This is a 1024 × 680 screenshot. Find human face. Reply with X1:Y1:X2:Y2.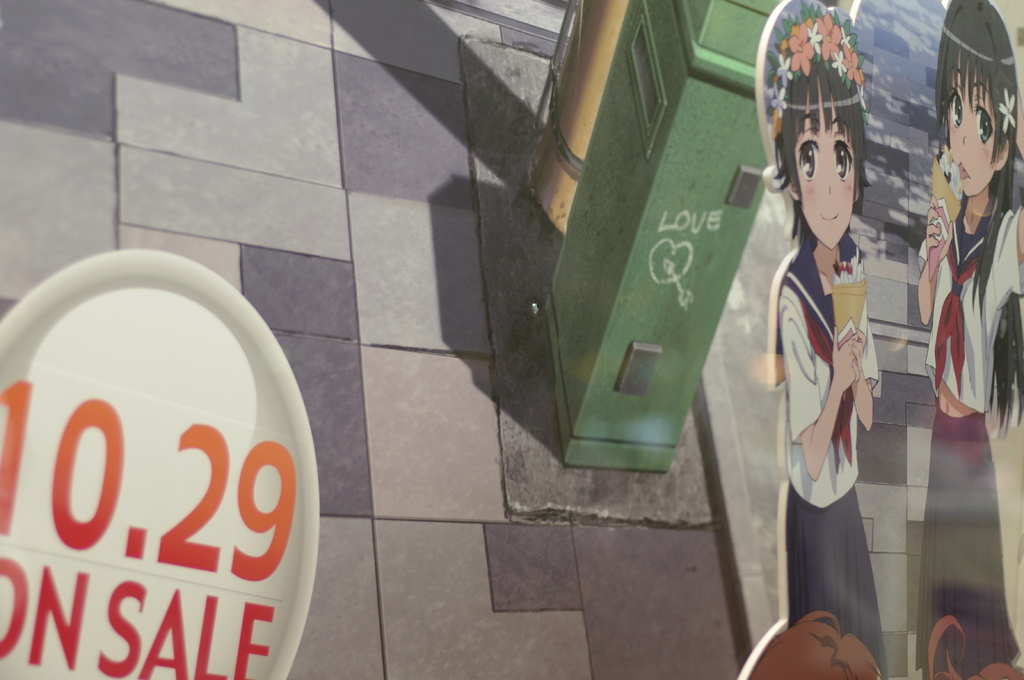
797:93:858:253.
